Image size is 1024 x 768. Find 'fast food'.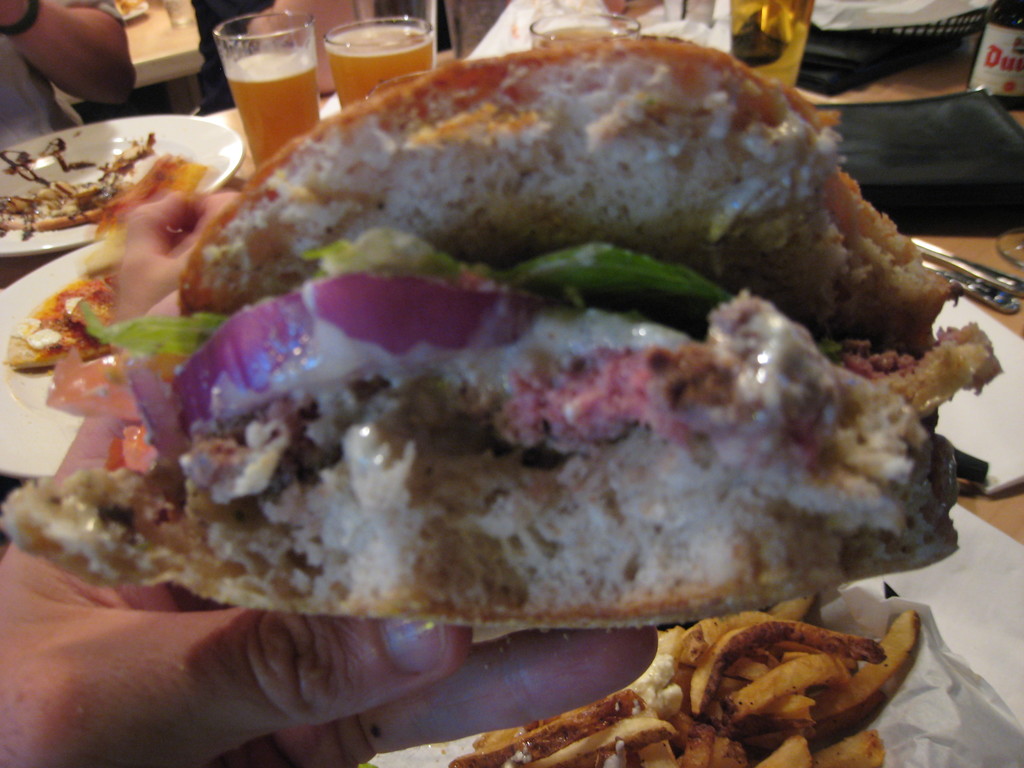
0 156 197 396.
